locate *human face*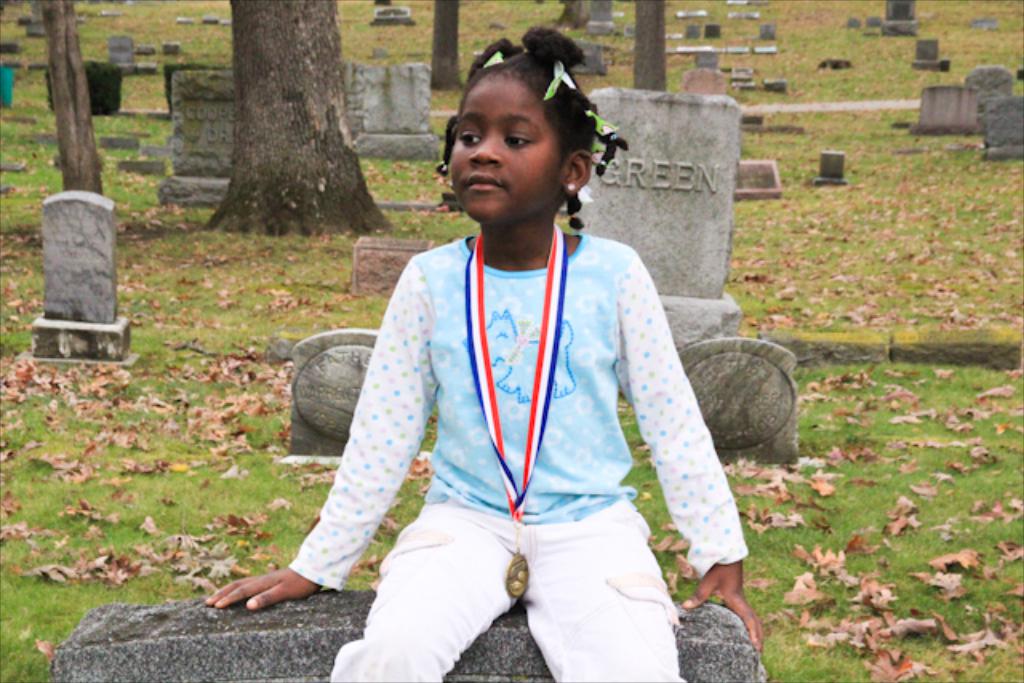
450, 70, 565, 226
